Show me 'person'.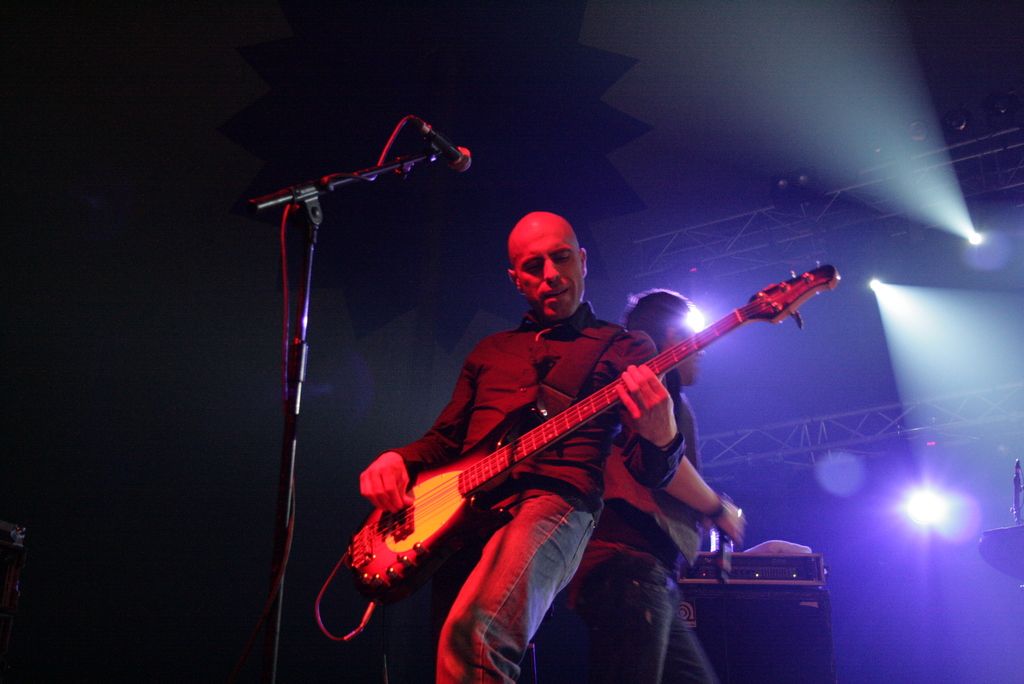
'person' is here: rect(559, 287, 749, 683).
